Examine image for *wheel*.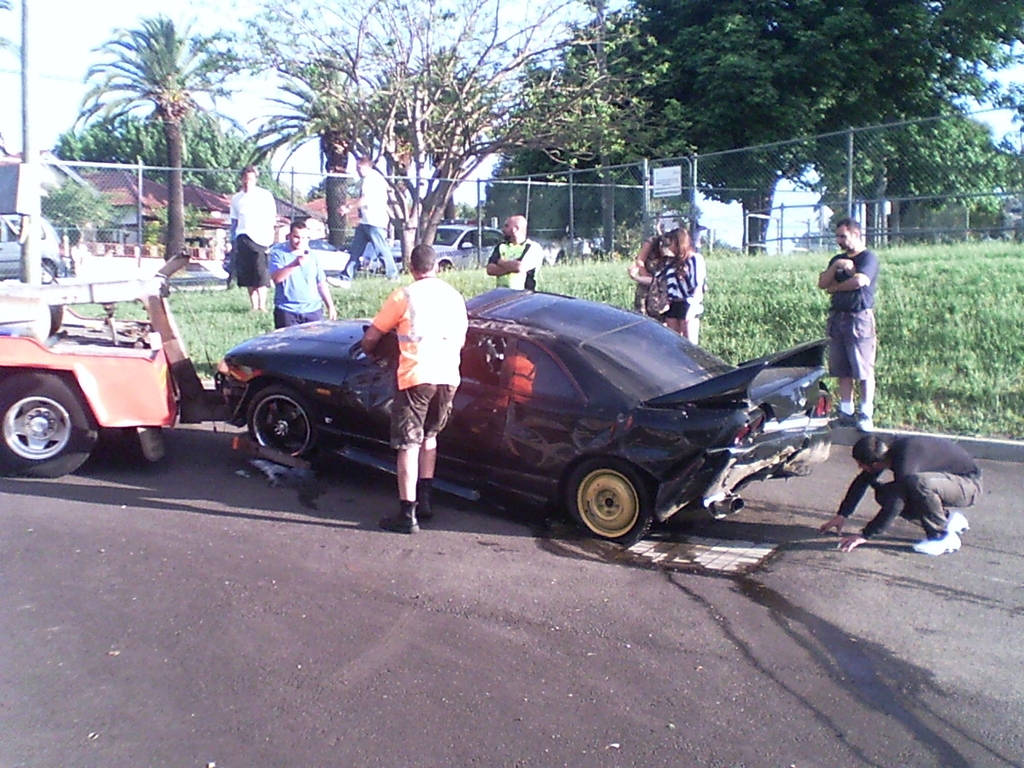
Examination result: pyautogui.locateOnScreen(13, 381, 86, 467).
